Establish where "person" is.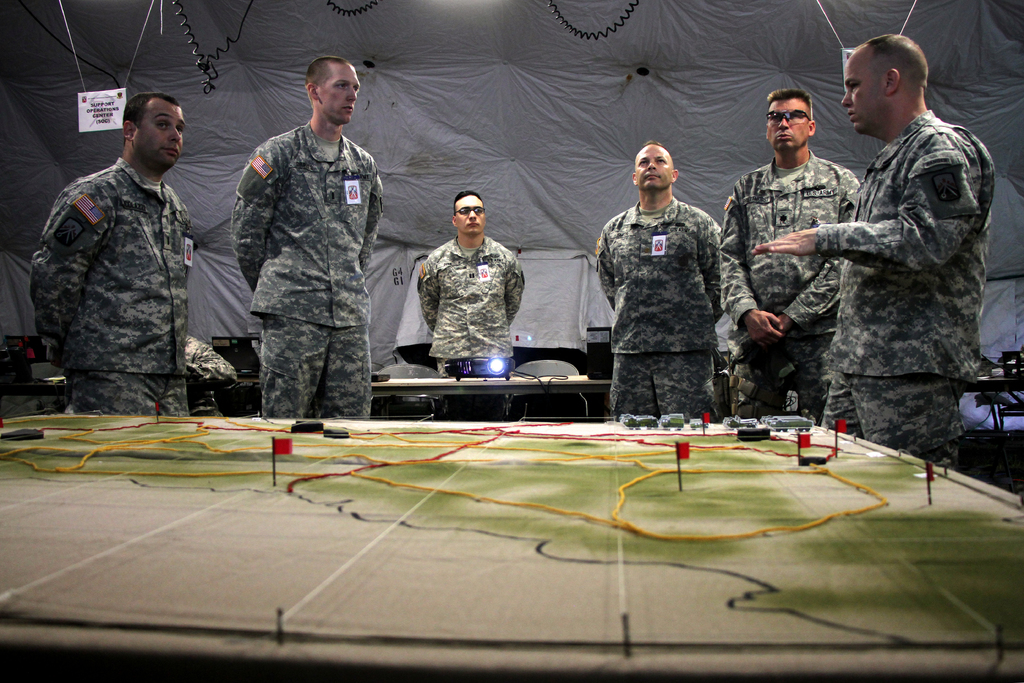
Established at <box>231,56,386,421</box>.
